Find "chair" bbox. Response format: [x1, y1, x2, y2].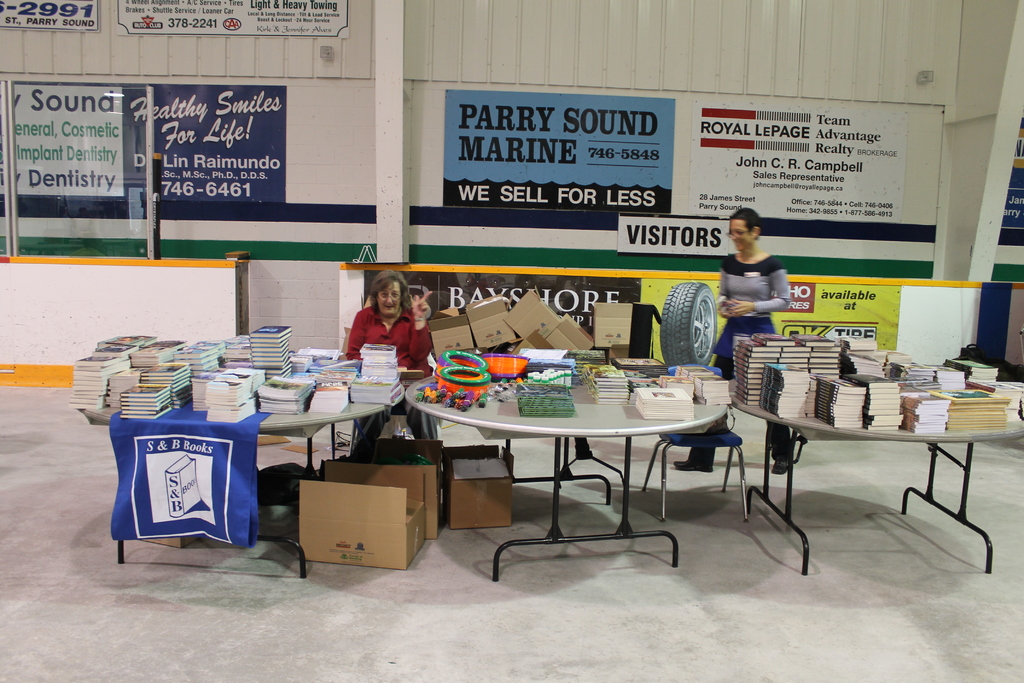
[639, 362, 750, 526].
